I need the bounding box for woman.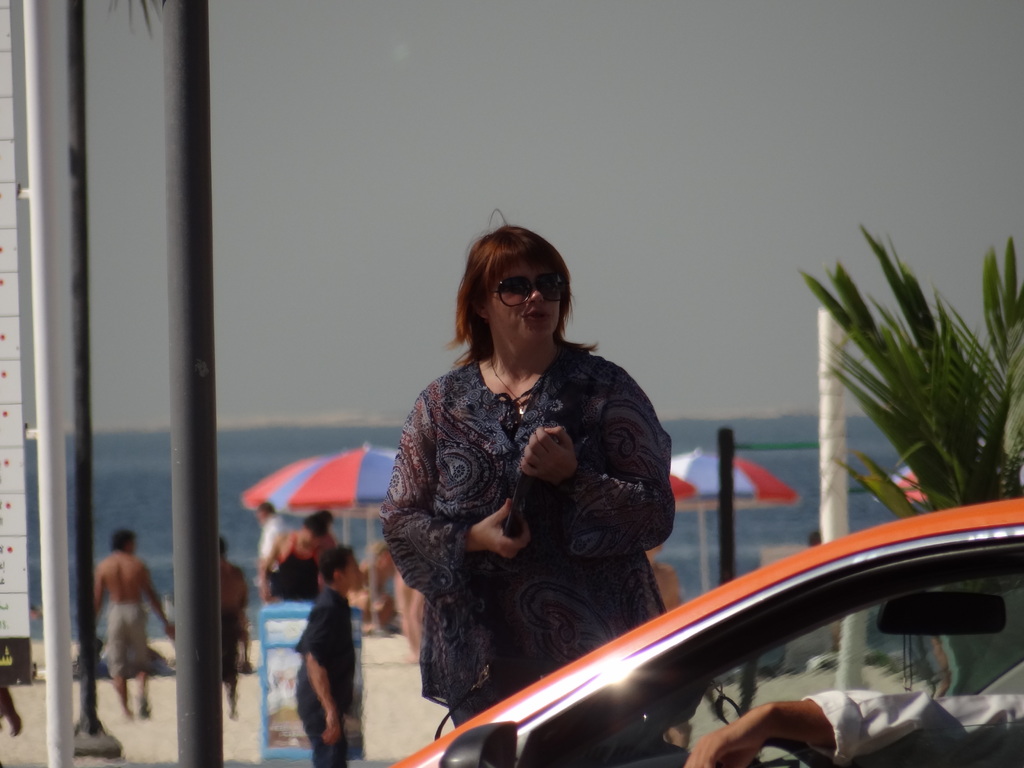
Here it is: box(380, 211, 673, 728).
